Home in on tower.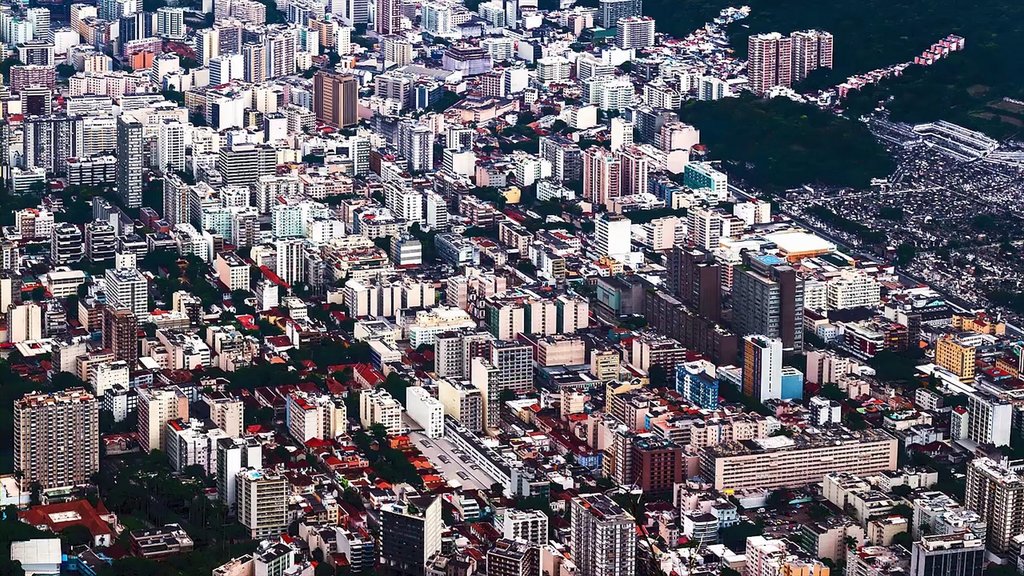
Homed in at pyautogui.locateOnScreen(214, 436, 239, 511).
